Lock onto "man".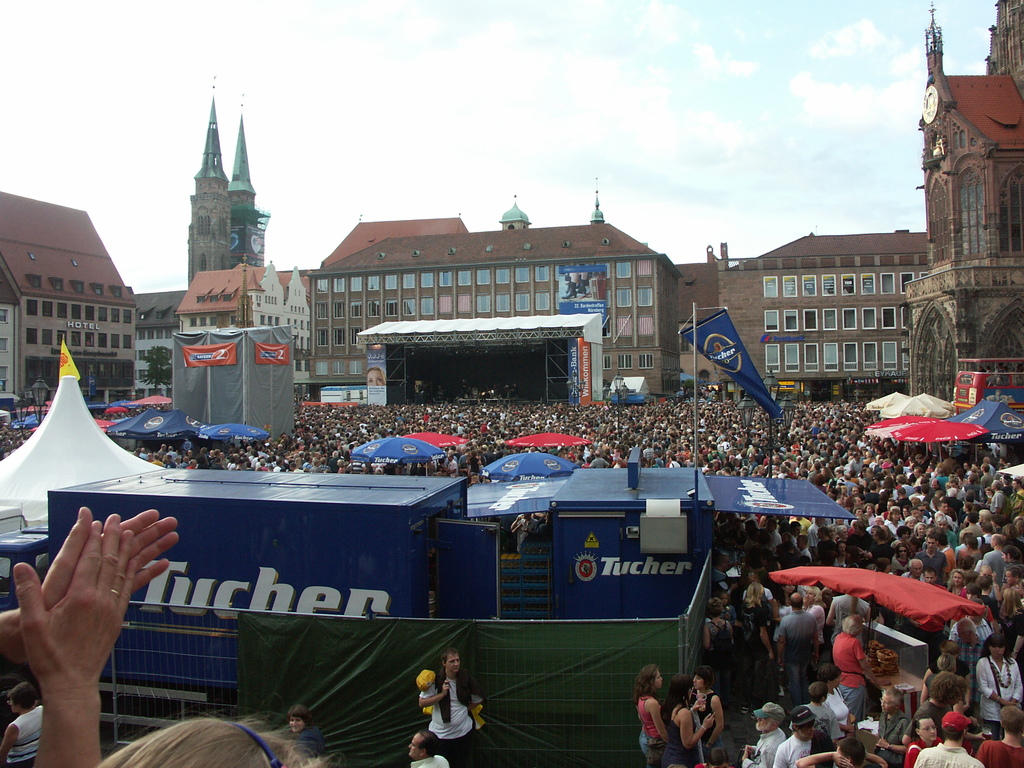
Locked: x1=938, y1=502, x2=955, y2=531.
